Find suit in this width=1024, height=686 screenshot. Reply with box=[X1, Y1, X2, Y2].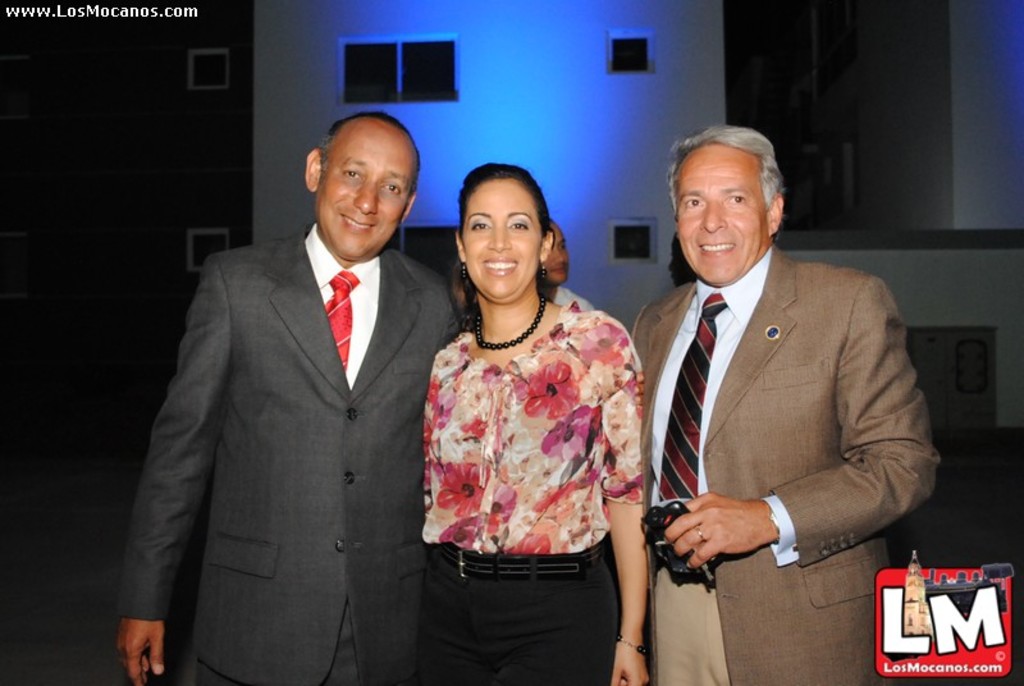
box=[131, 92, 447, 678].
